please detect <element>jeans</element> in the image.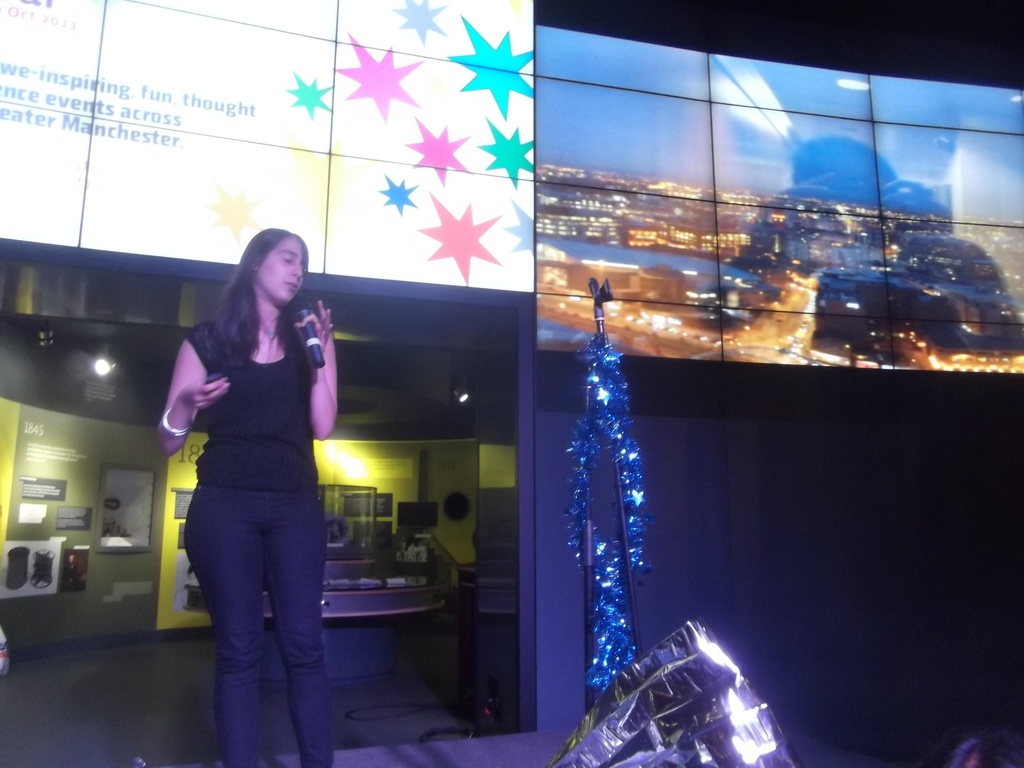
bbox(180, 461, 329, 754).
